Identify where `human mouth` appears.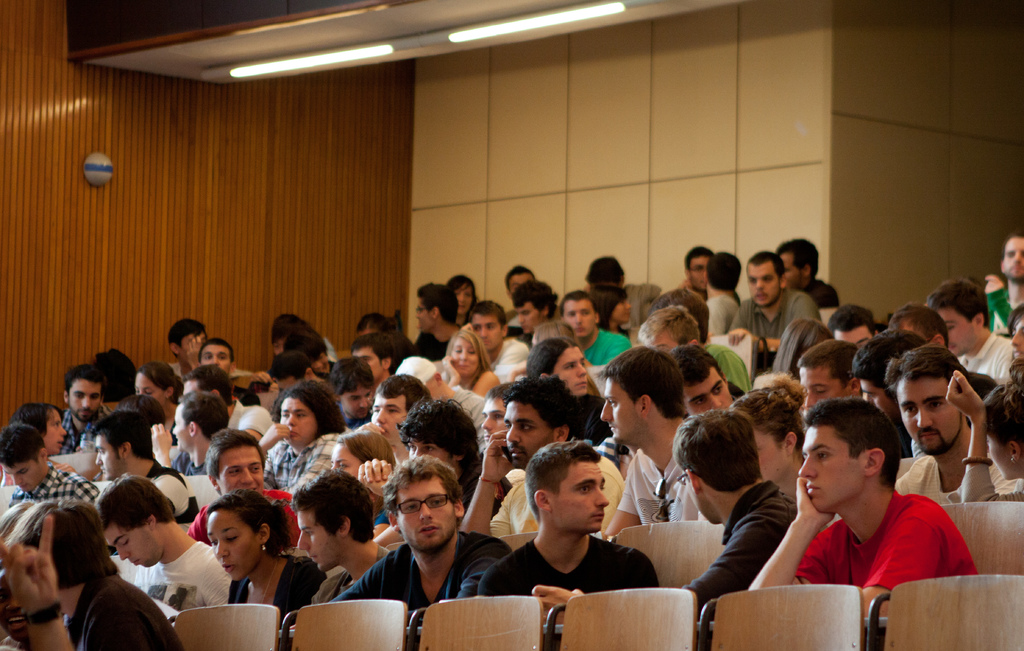
Appears at {"left": 223, "top": 559, "right": 234, "bottom": 574}.
